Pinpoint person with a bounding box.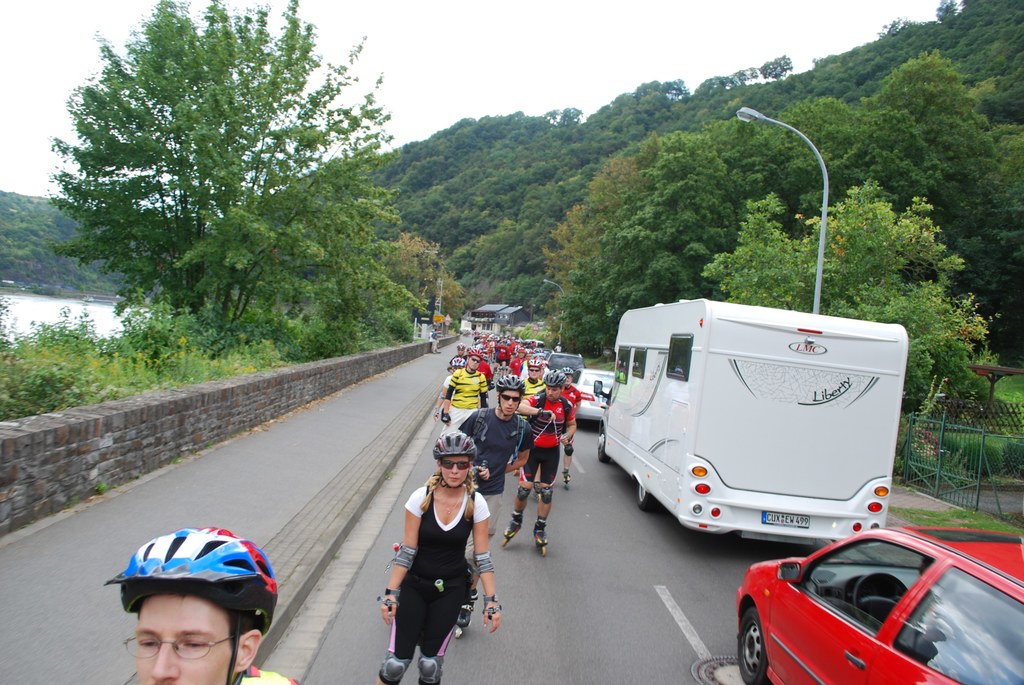
[456,376,527,509].
